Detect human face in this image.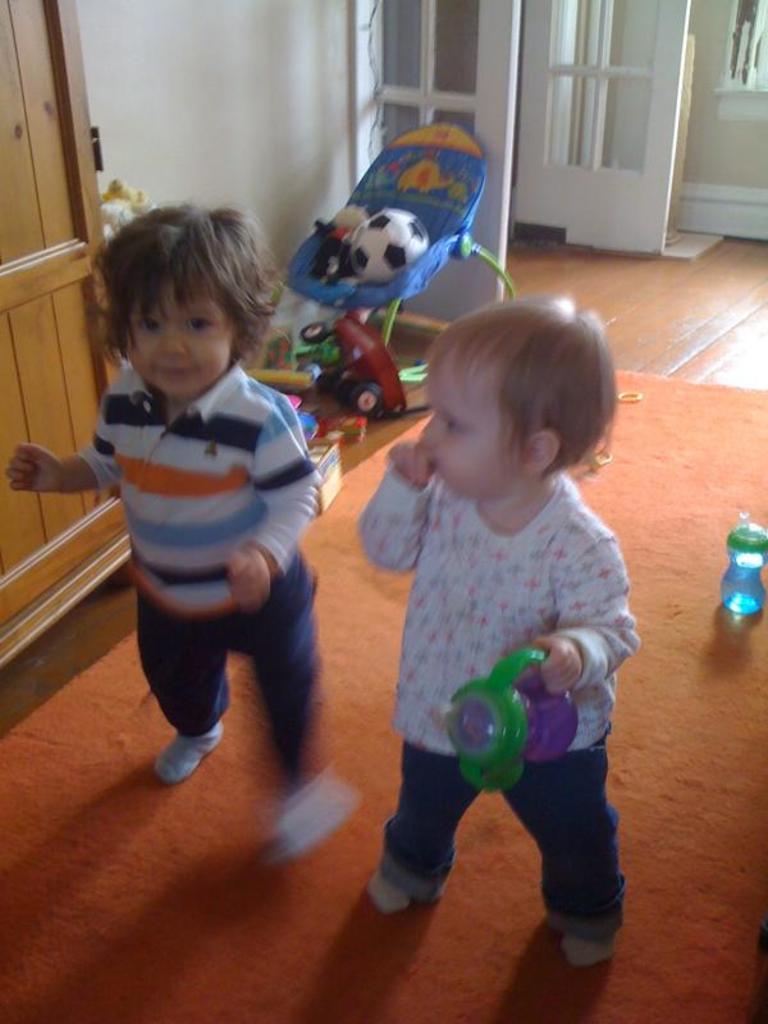
Detection: x1=420, y1=349, x2=524, y2=500.
